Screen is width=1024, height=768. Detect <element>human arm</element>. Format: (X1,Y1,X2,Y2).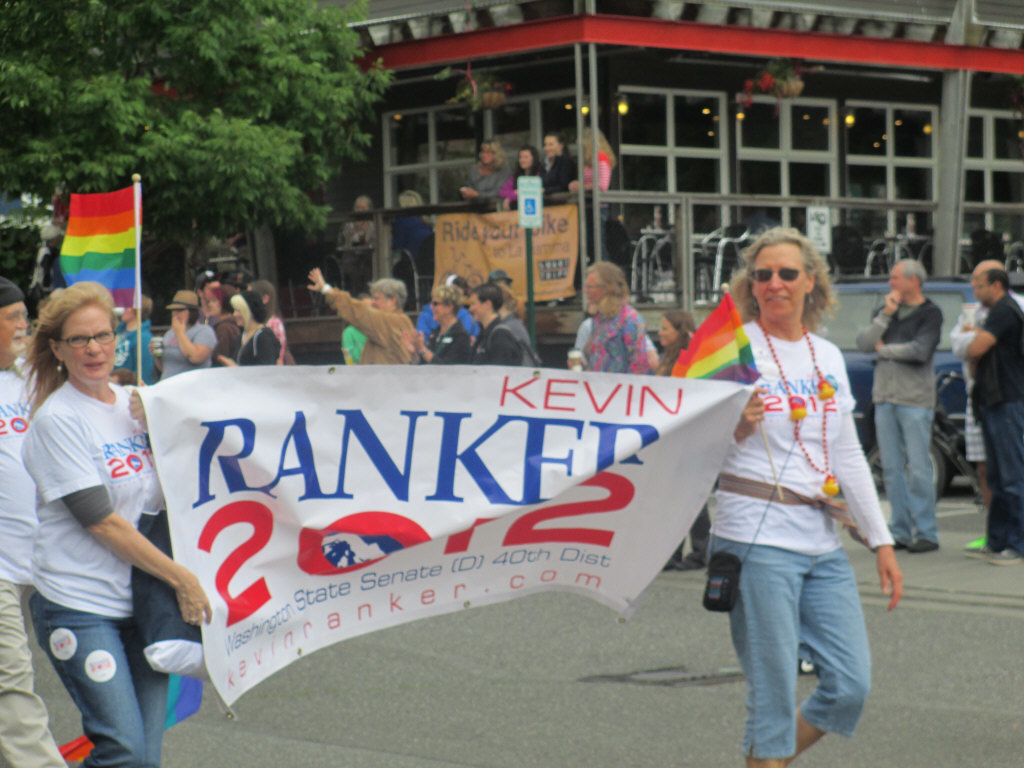
(719,388,767,471).
